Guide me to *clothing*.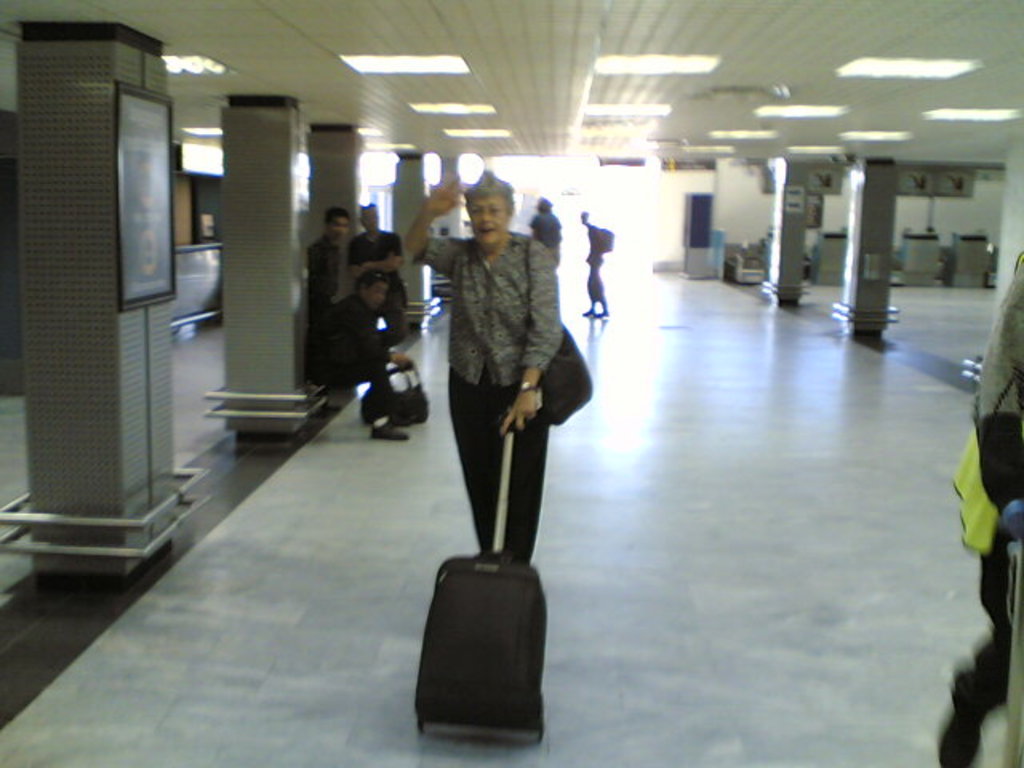
Guidance: [579,221,618,307].
